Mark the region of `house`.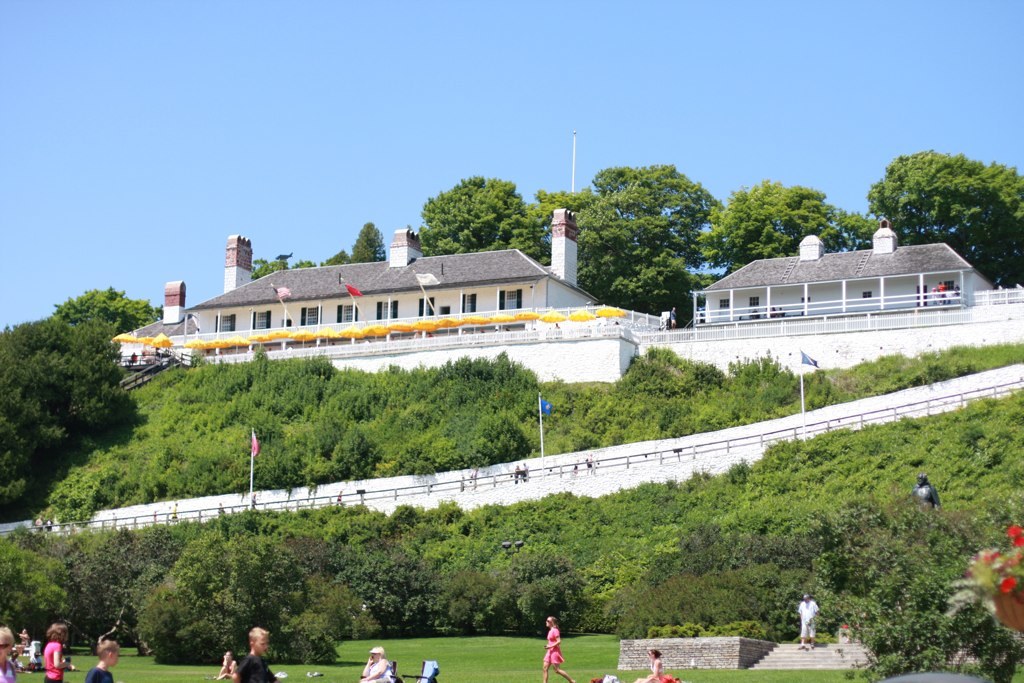
Region: bbox=(118, 210, 660, 403).
